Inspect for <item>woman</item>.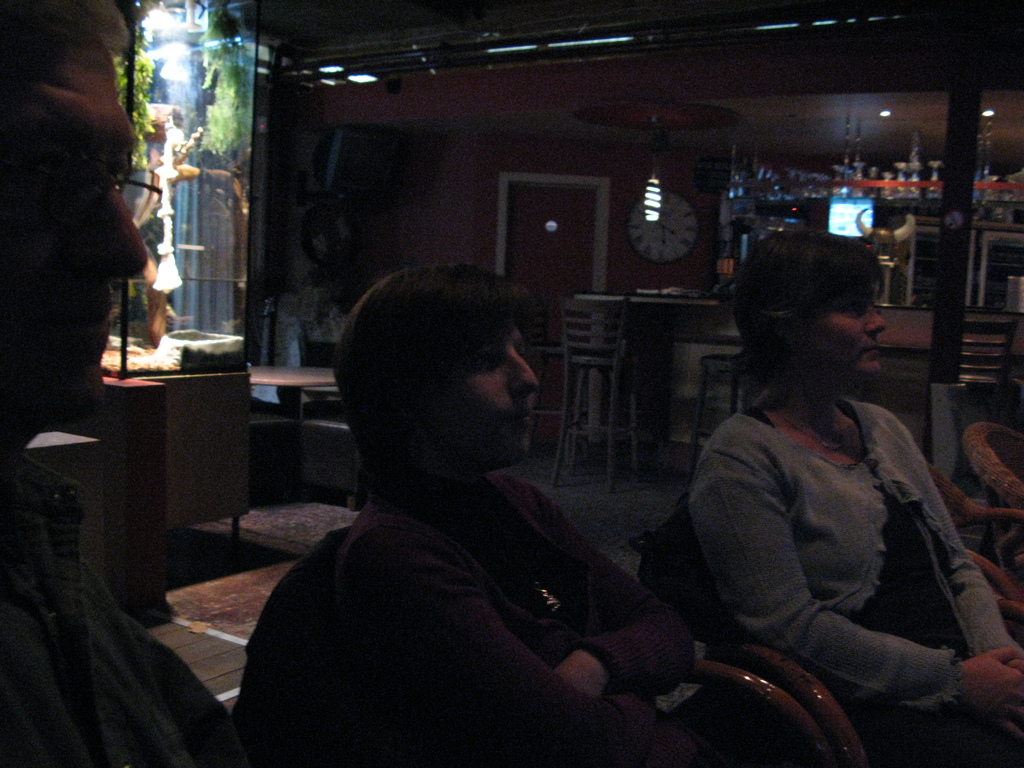
Inspection: (684,227,1023,767).
